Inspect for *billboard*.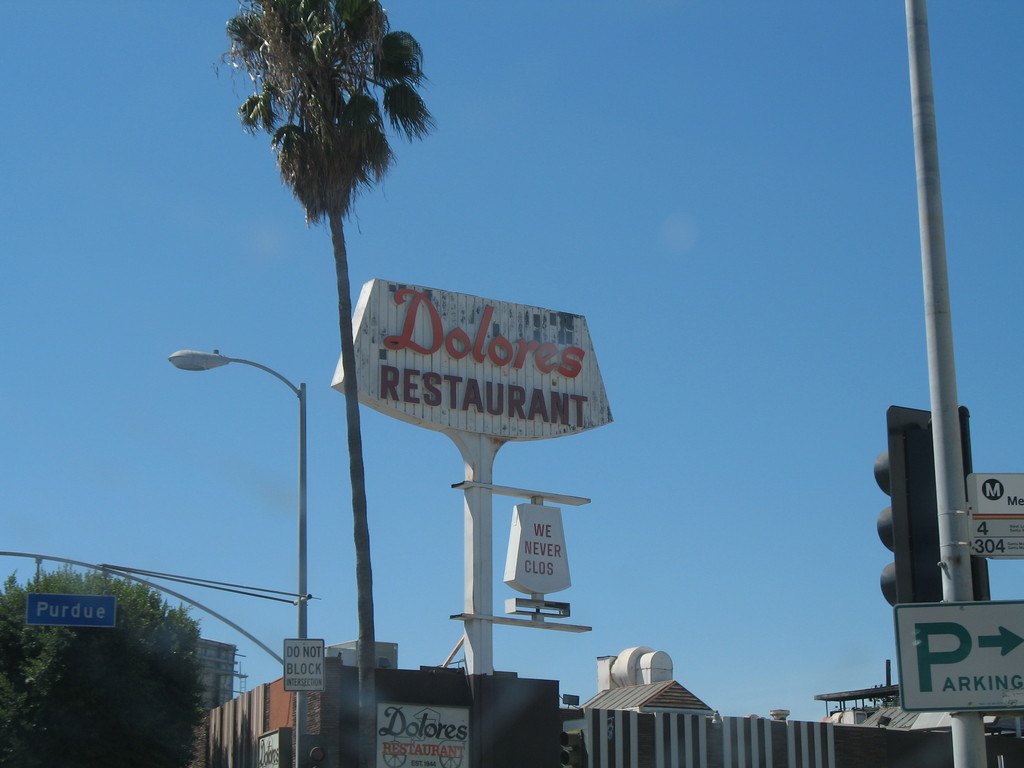
Inspection: locate(887, 602, 1023, 703).
